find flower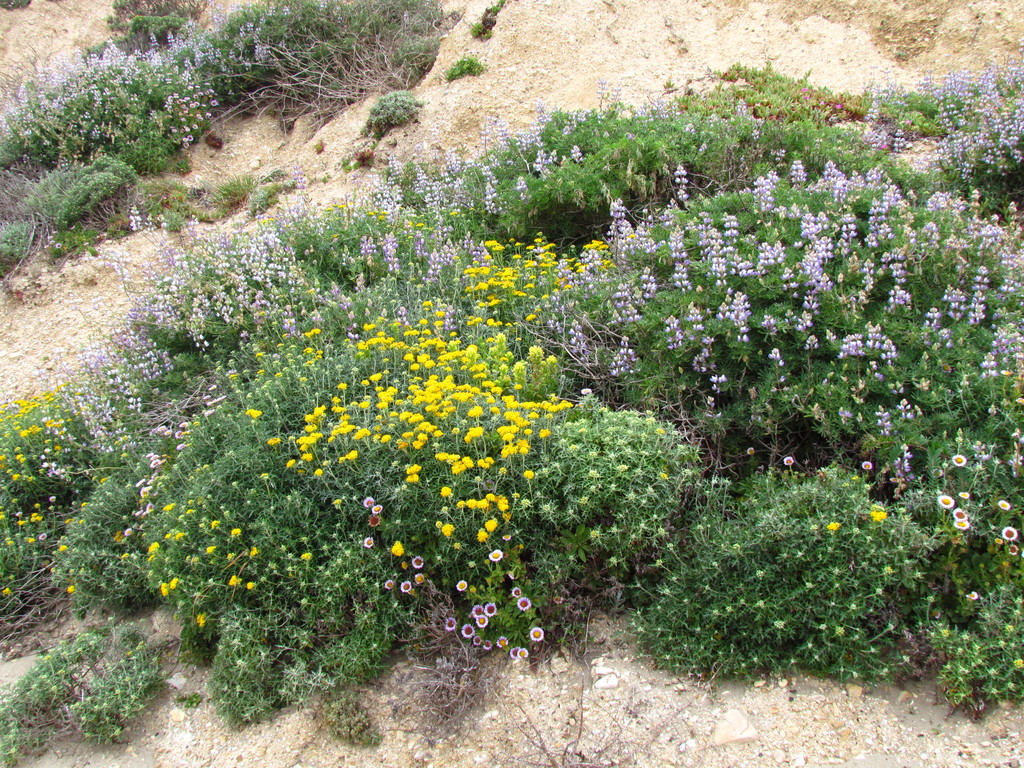
<box>170,576,180,590</box>
